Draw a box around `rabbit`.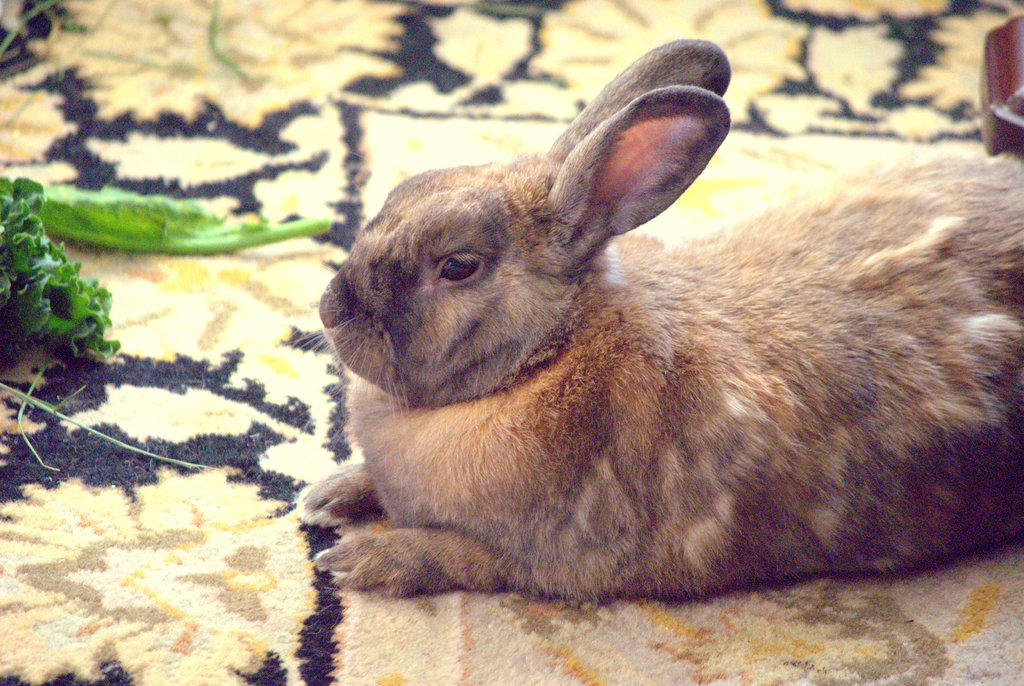
locate(280, 34, 1023, 602).
